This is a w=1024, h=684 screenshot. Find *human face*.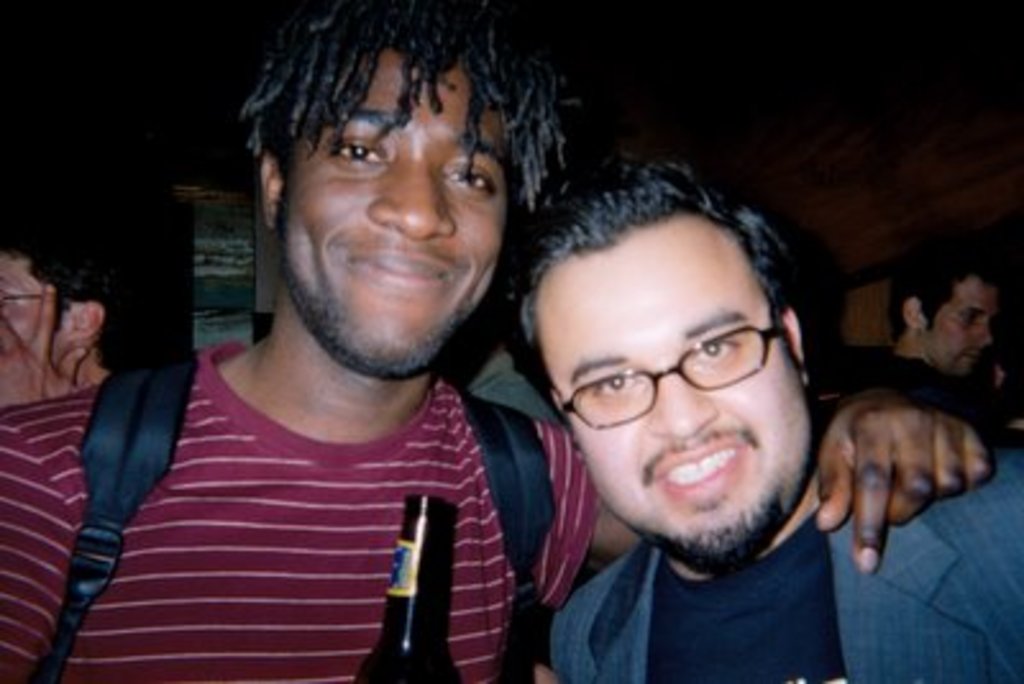
Bounding box: <region>538, 210, 806, 553</region>.
